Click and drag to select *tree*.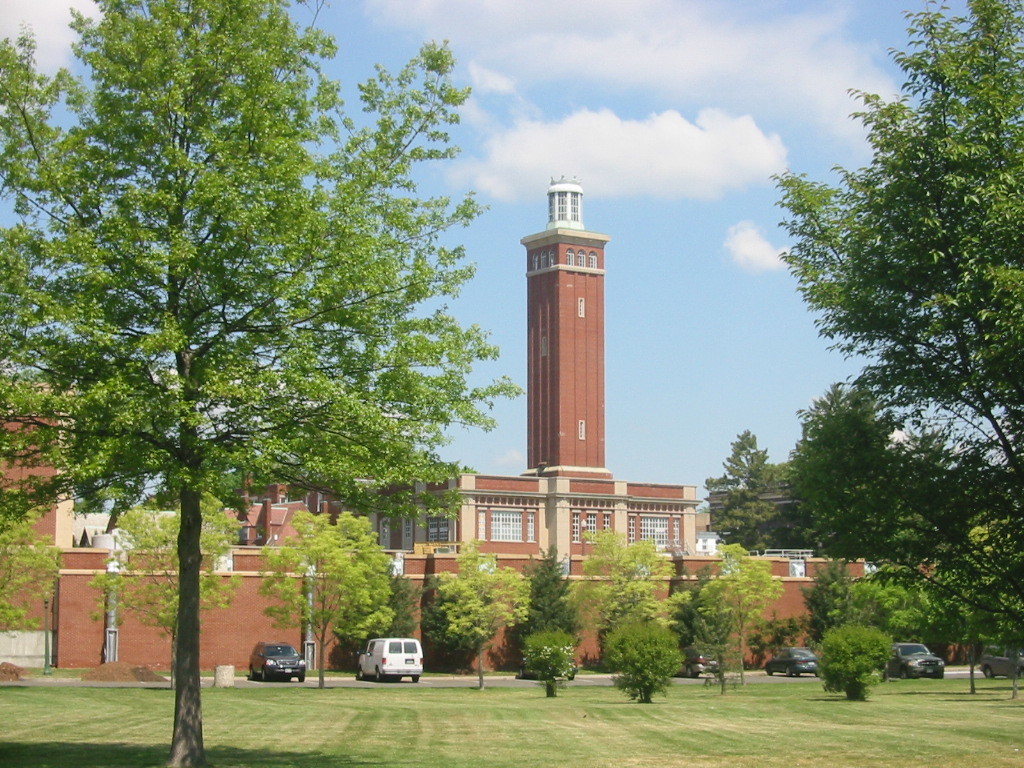
Selection: bbox=[421, 525, 534, 696].
